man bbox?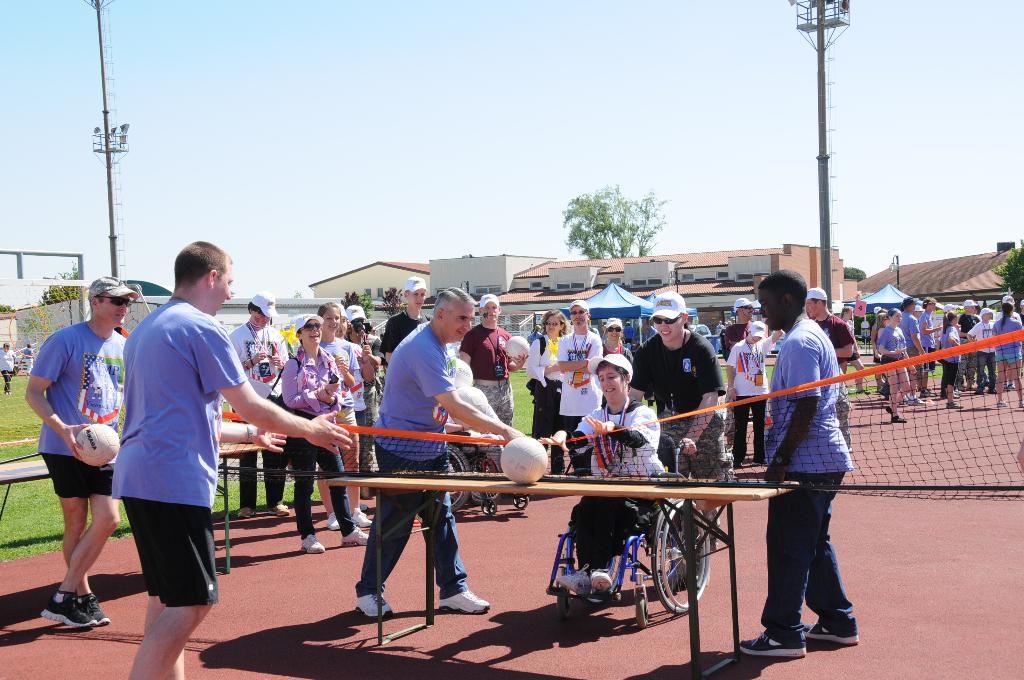
801:279:860:453
